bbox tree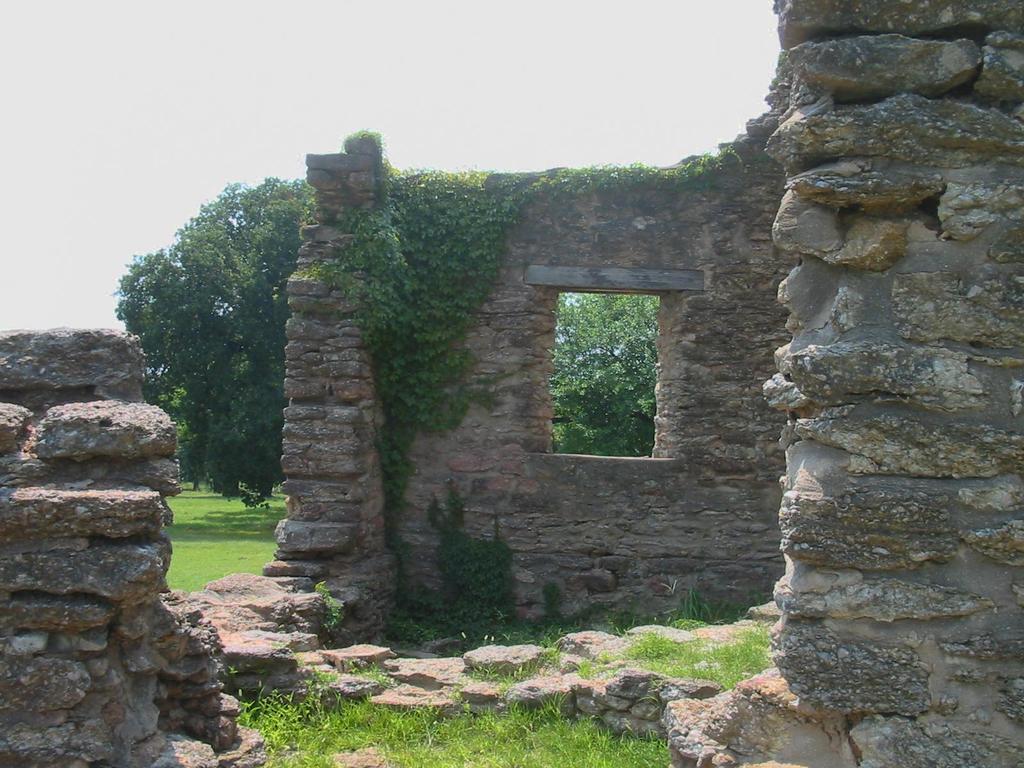
140/150/290/536
